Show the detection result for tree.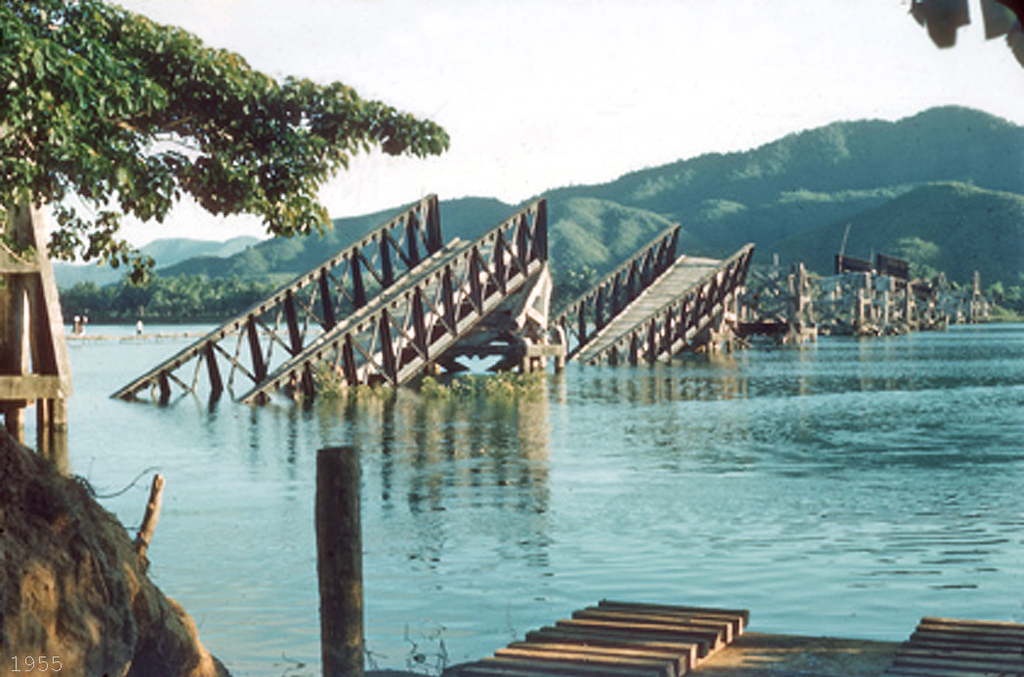
[0, 0, 453, 289].
